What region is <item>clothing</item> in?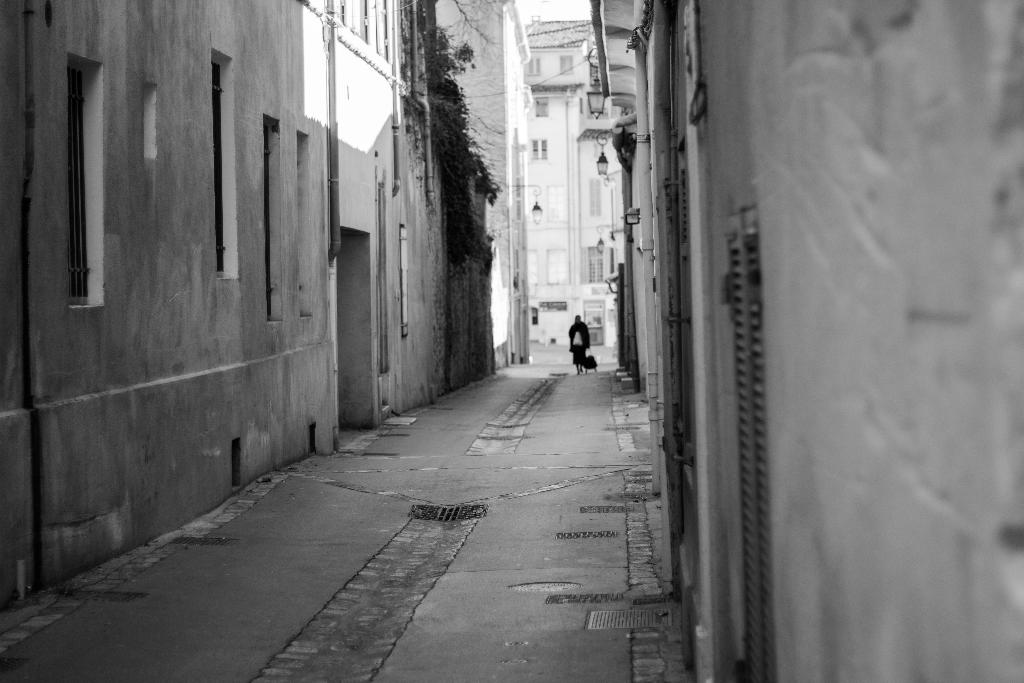
568/320/590/367.
